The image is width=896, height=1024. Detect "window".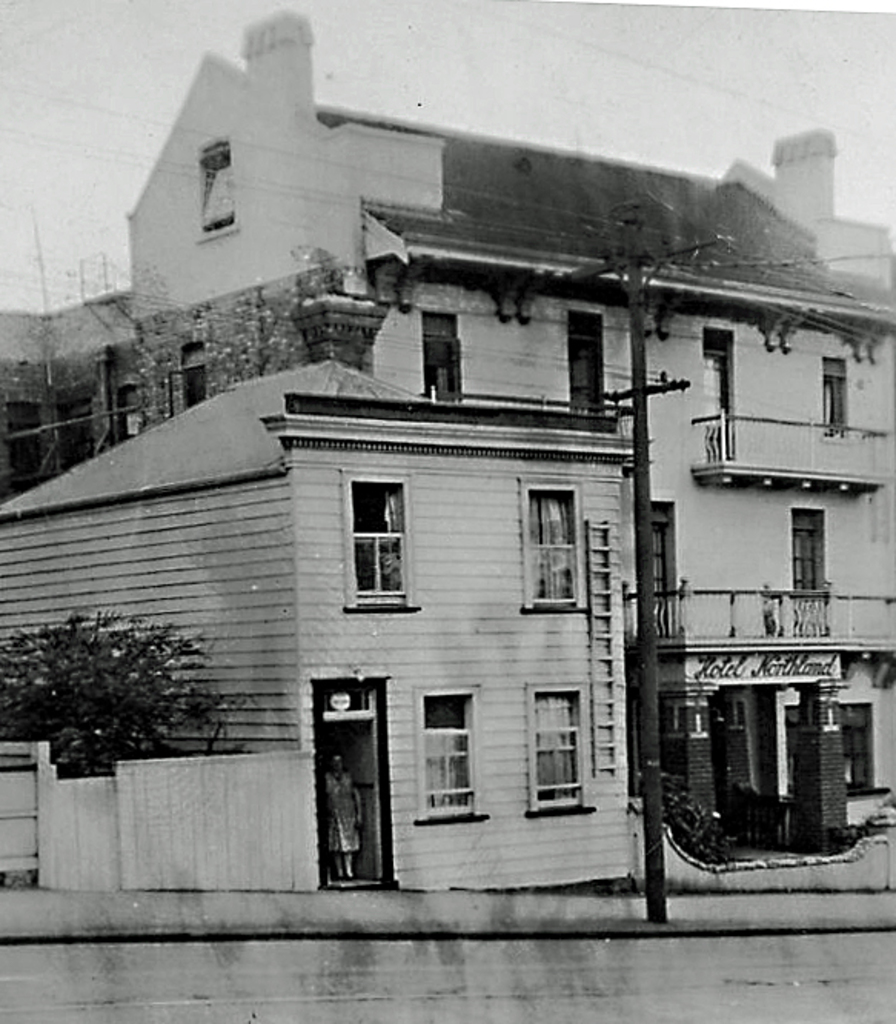
Detection: [796, 506, 824, 627].
